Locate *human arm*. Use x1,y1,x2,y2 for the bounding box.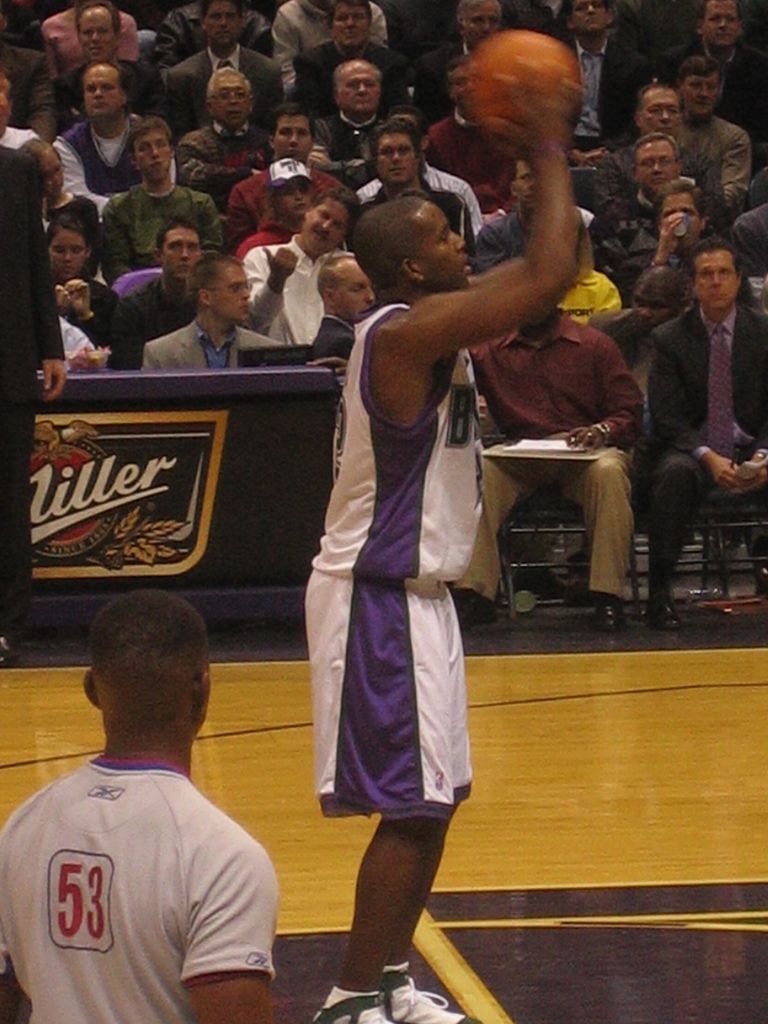
649,305,733,484.
